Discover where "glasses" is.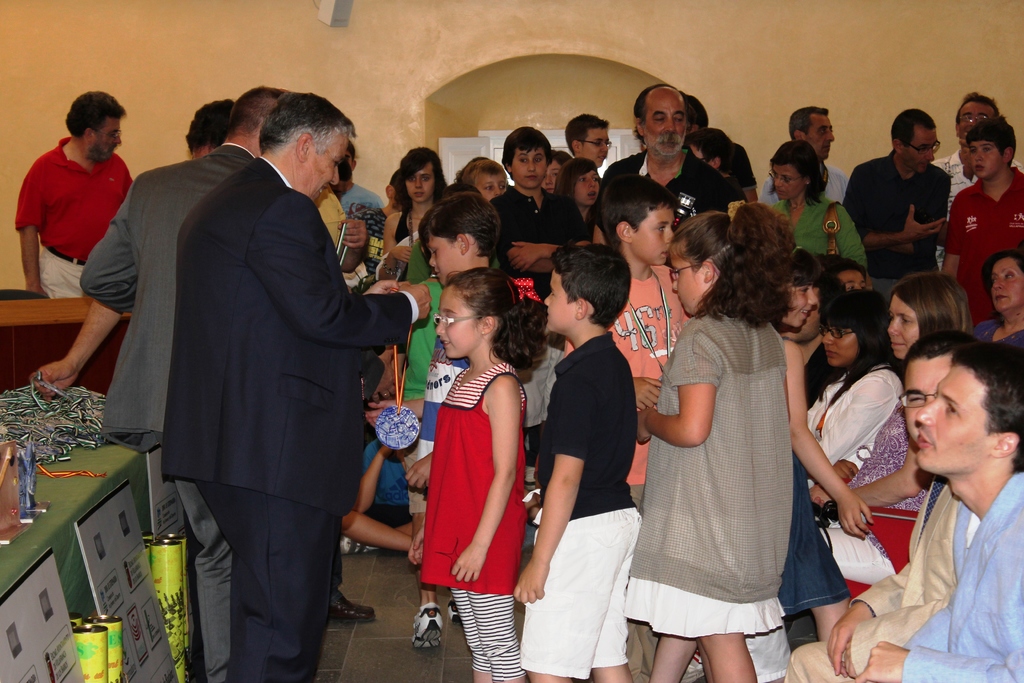
Discovered at bbox(428, 311, 484, 327).
